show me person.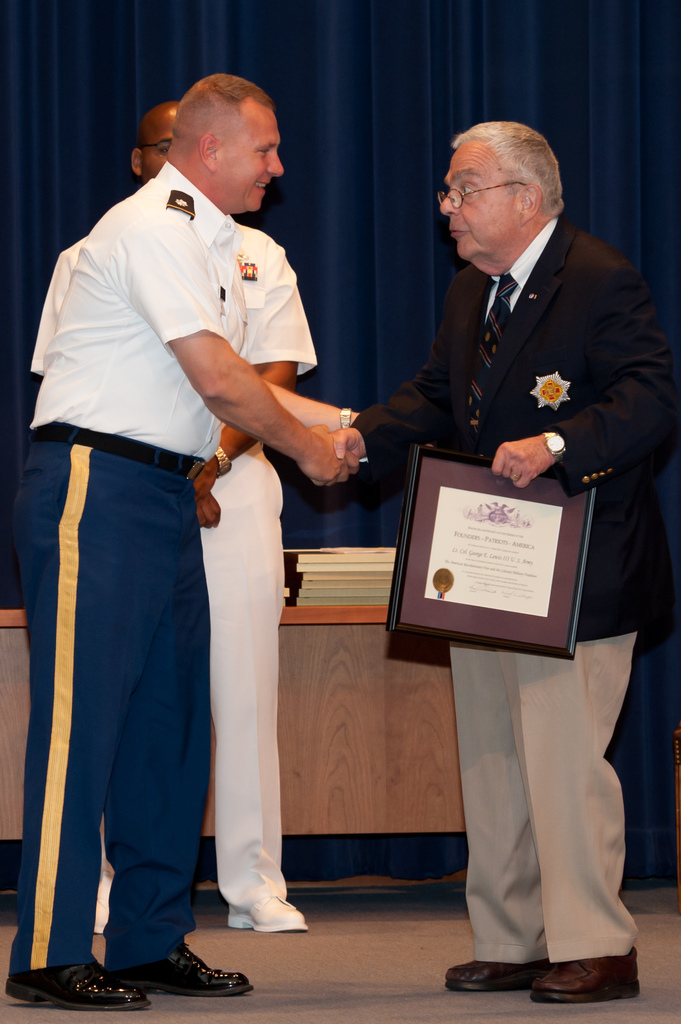
person is here: bbox=(324, 122, 675, 1004).
